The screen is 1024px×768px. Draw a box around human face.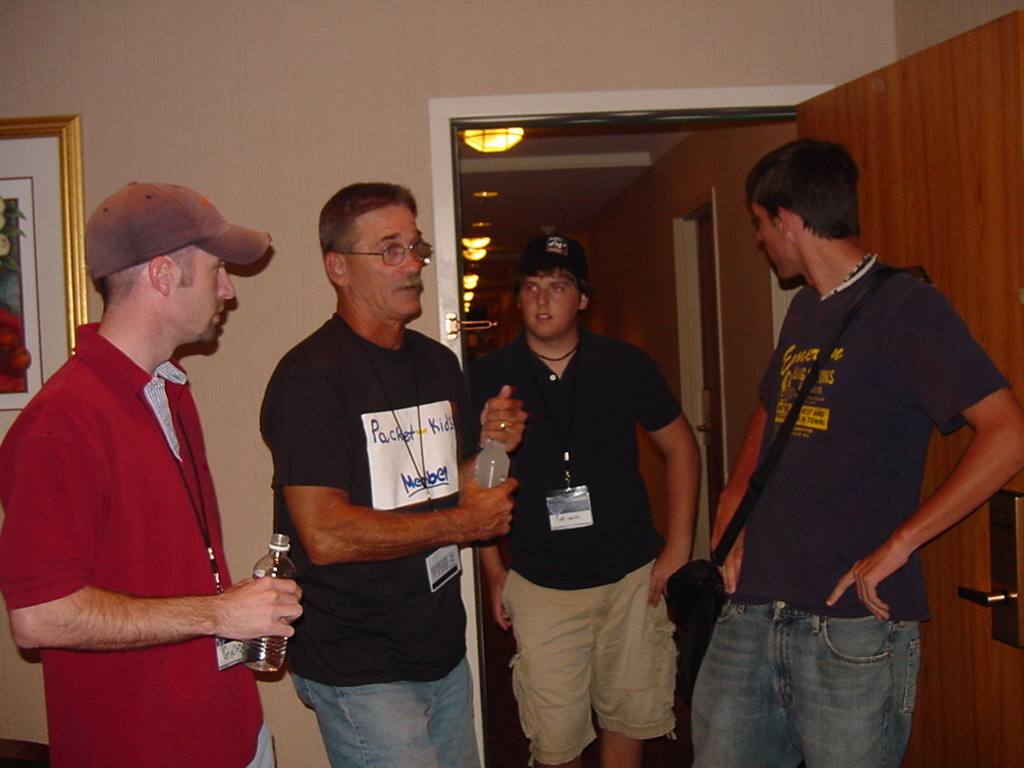
514,273,579,335.
